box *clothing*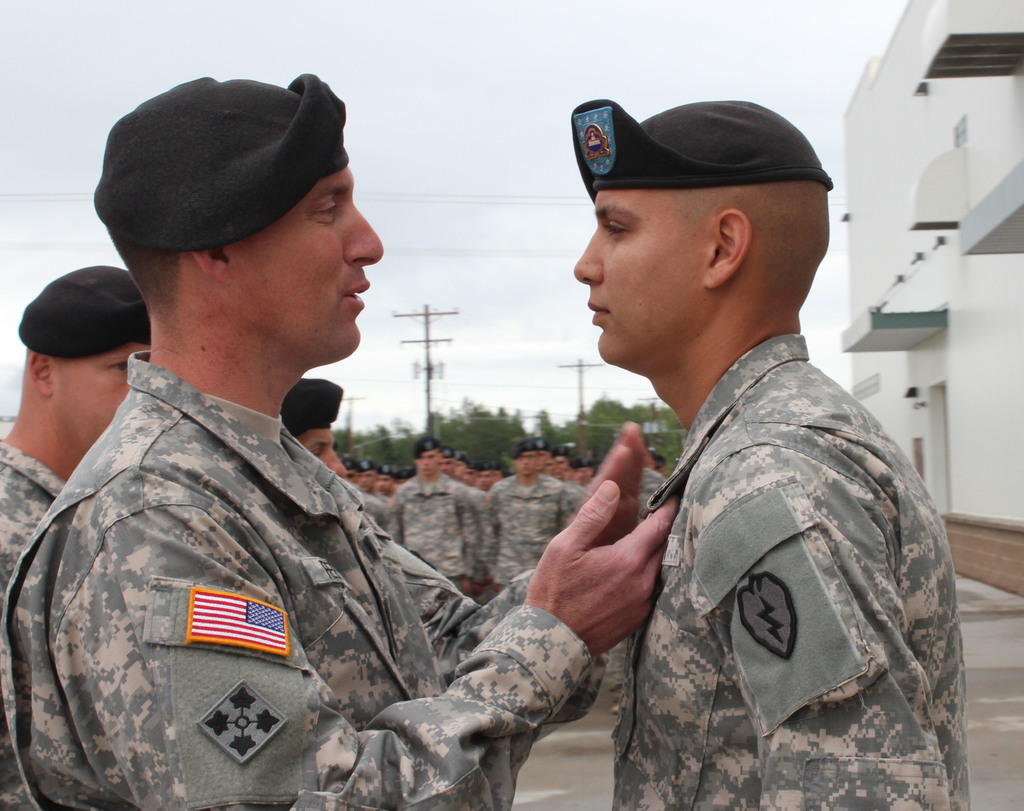
<box>388,467,483,595</box>
